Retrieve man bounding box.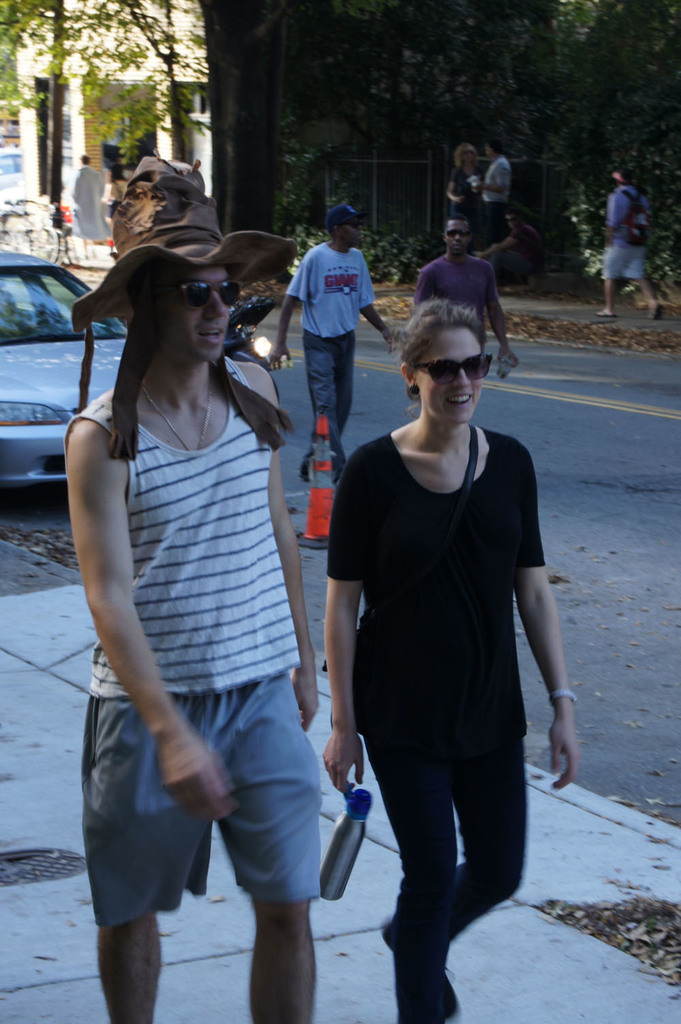
Bounding box: rect(596, 170, 666, 320).
